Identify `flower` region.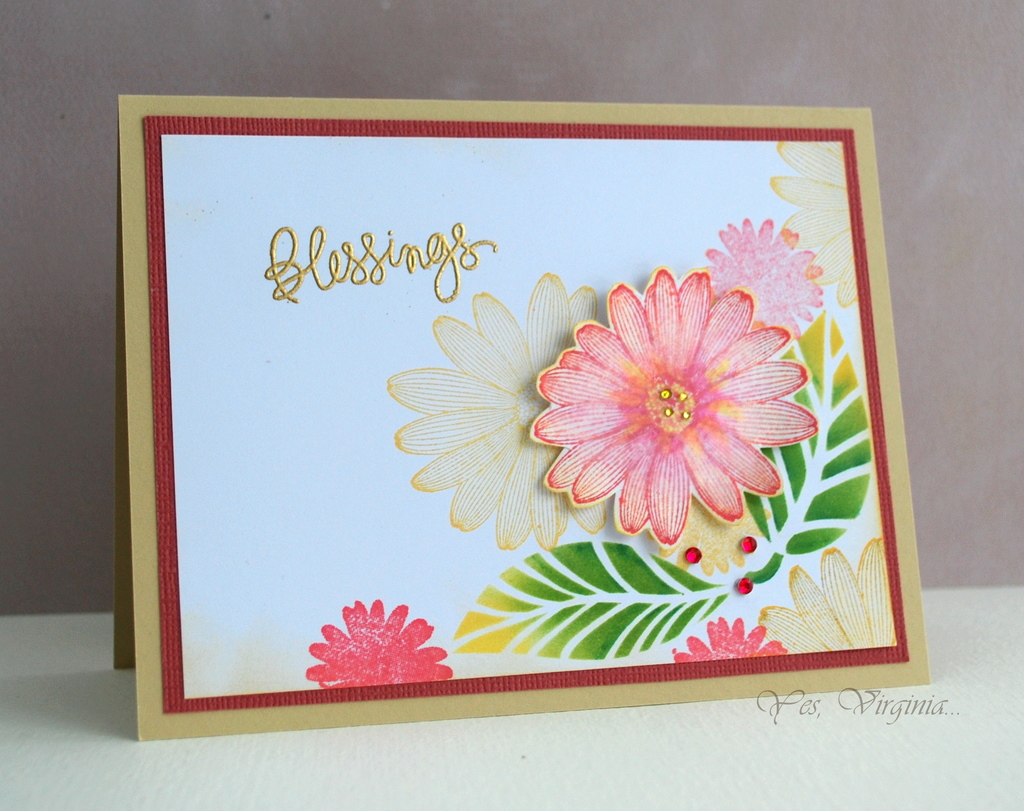
Region: bbox=[388, 271, 611, 552].
